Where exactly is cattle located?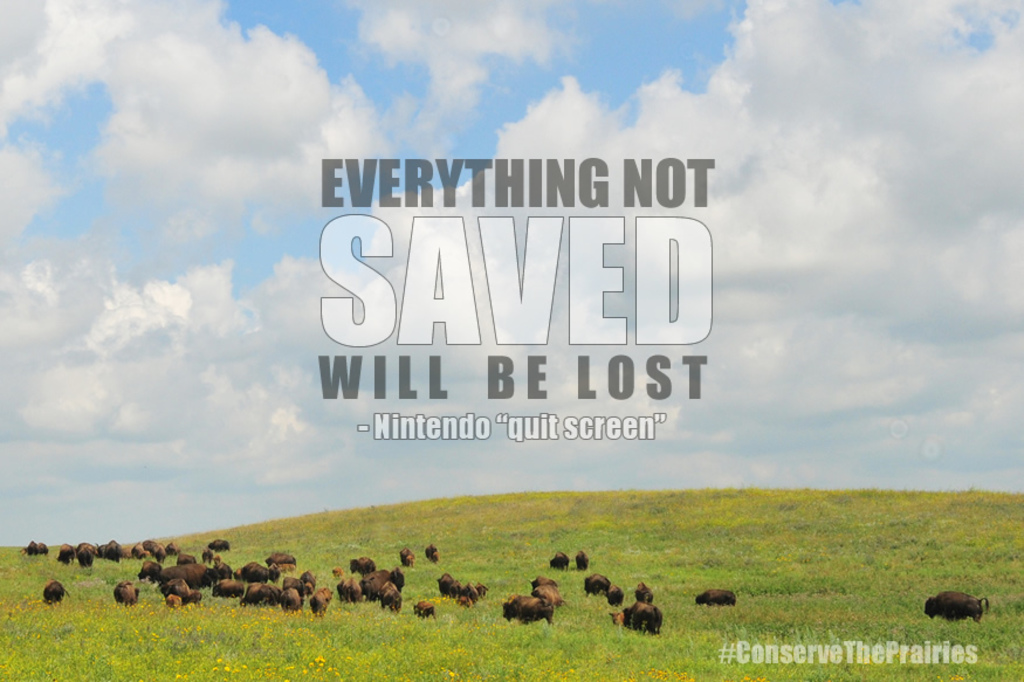
Its bounding box is 201 550 215 560.
